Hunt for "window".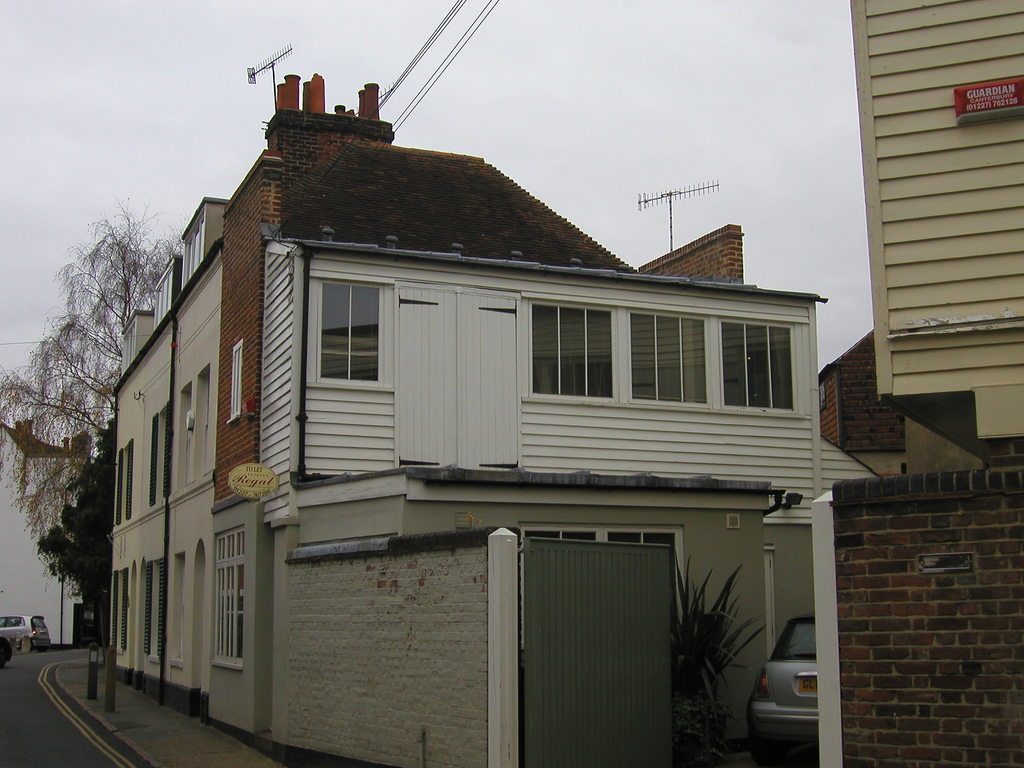
Hunted down at bbox=(718, 317, 797, 410).
